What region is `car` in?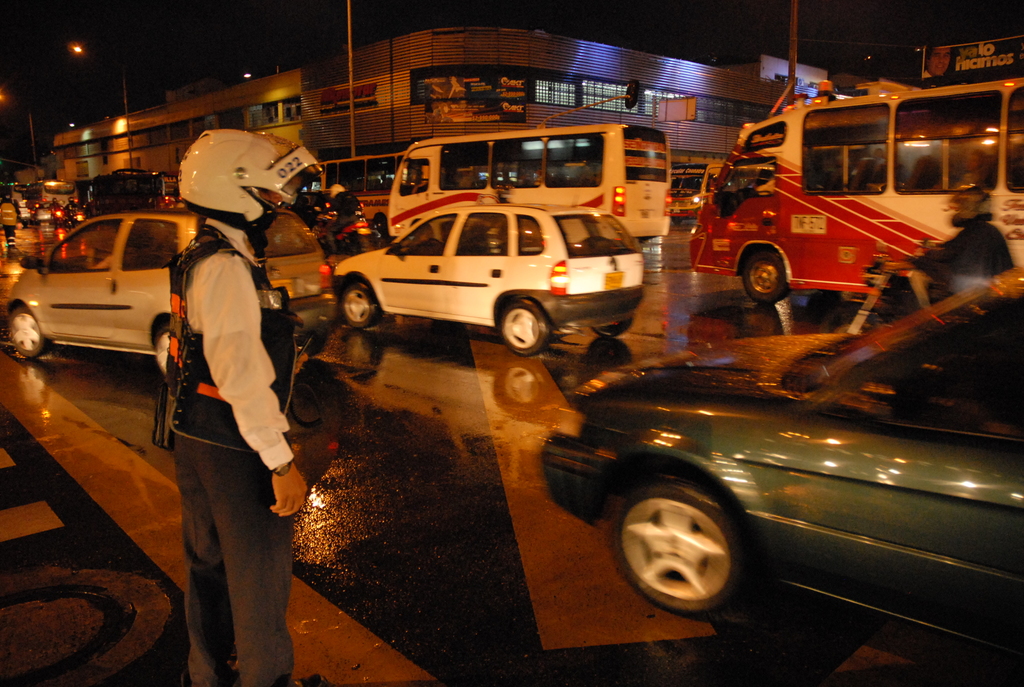
BBox(530, 267, 1023, 683).
